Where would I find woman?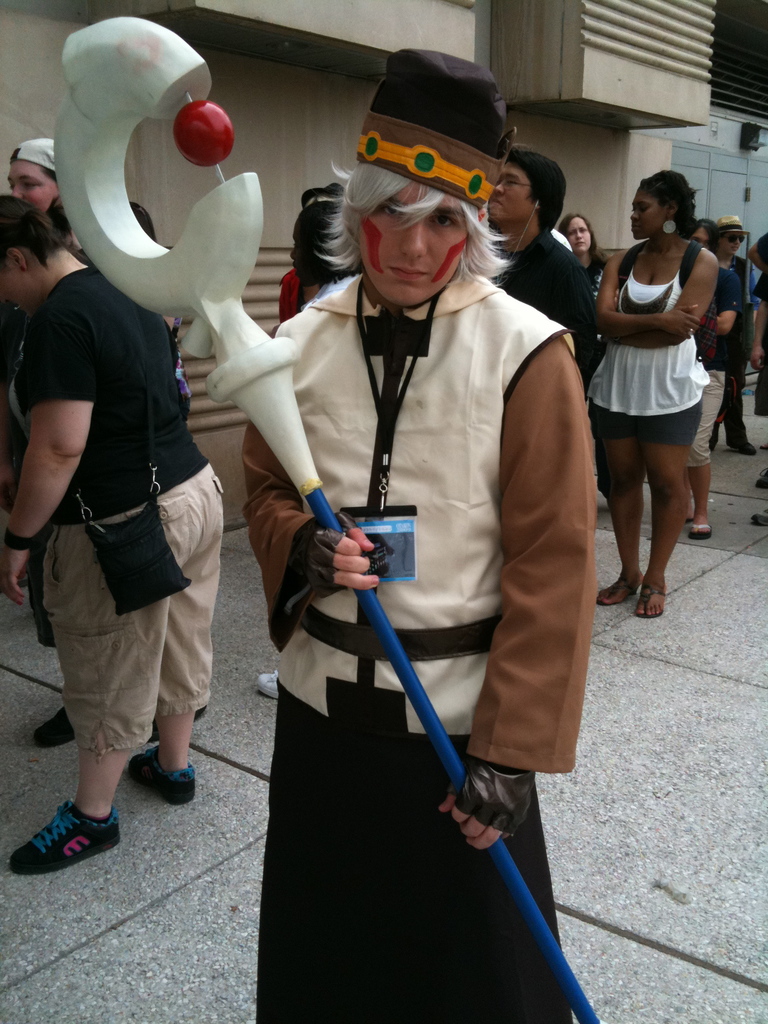
At (x1=706, y1=209, x2=757, y2=462).
